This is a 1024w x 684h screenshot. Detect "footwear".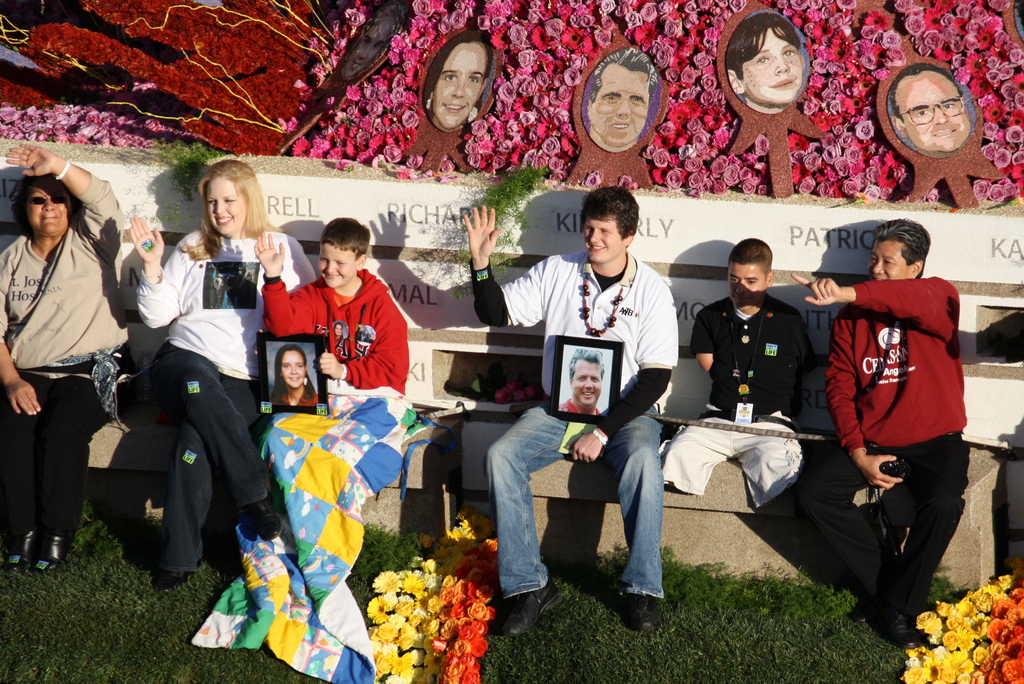
region(8, 533, 38, 567).
